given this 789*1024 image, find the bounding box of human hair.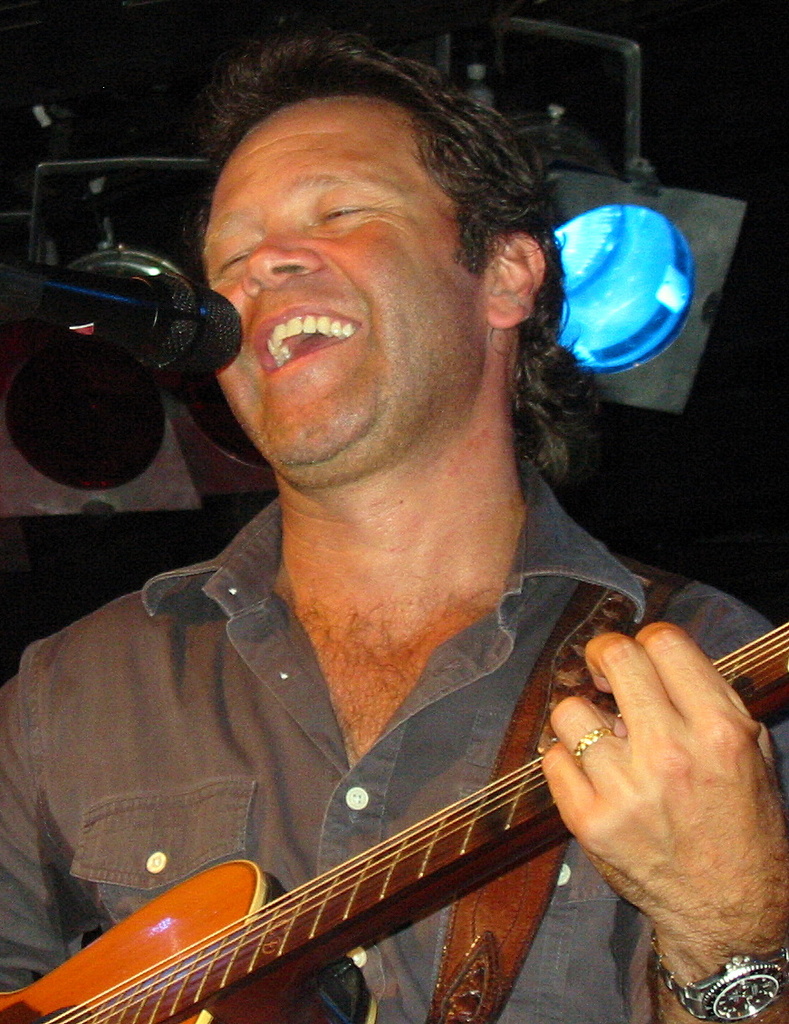
box=[174, 53, 558, 429].
